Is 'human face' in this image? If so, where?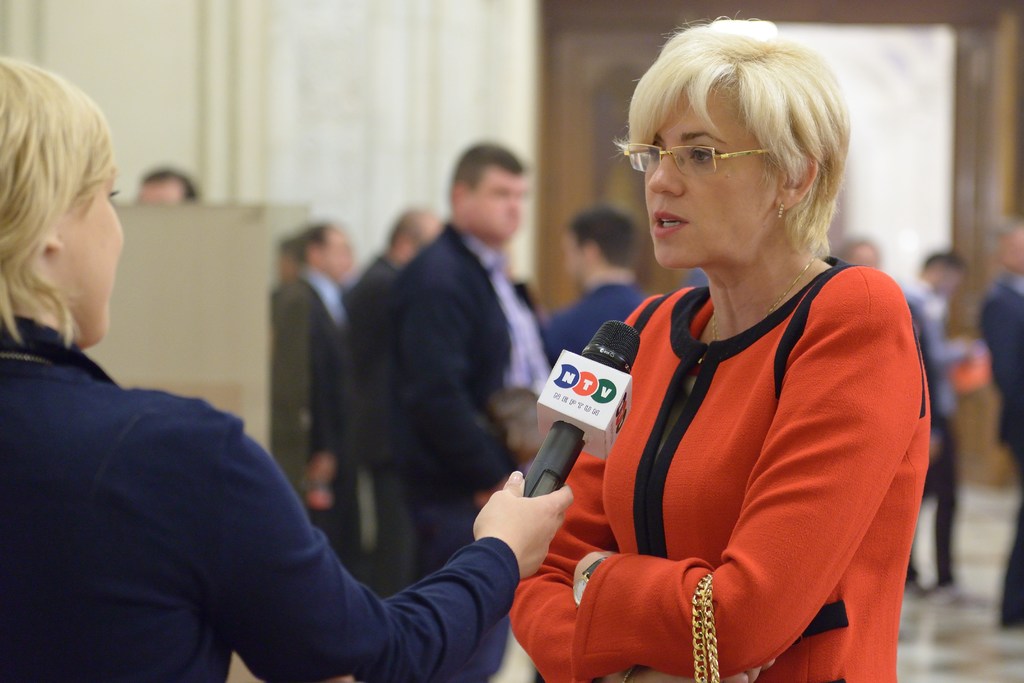
Yes, at box(472, 167, 527, 242).
